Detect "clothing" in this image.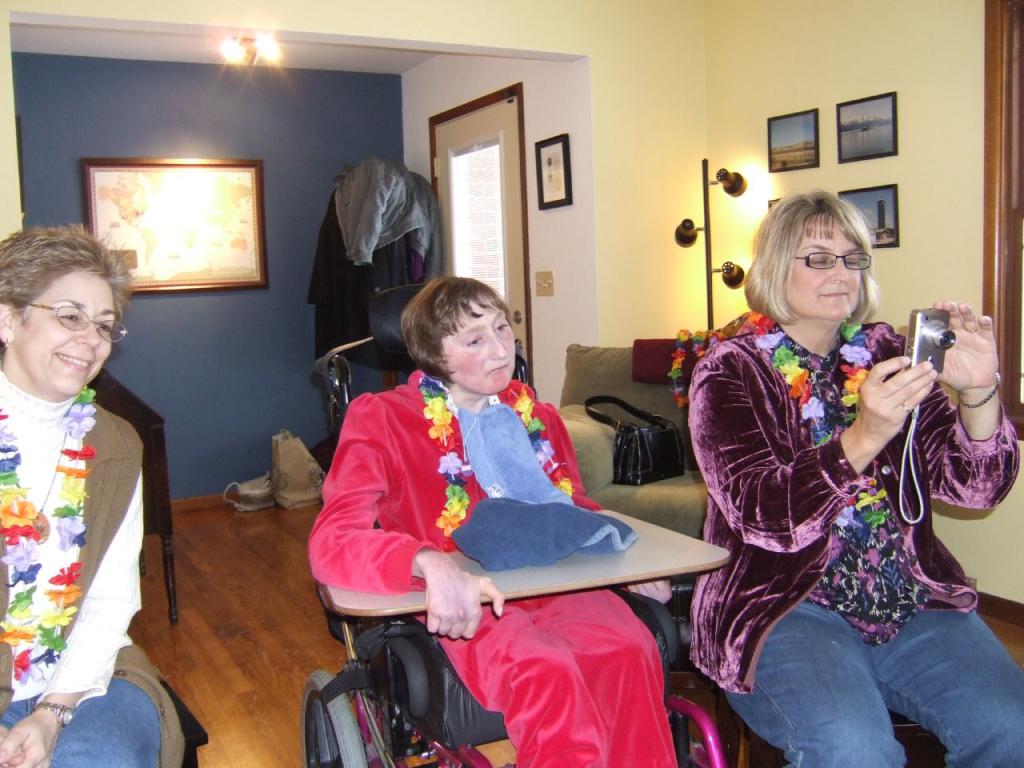
Detection: box(332, 157, 436, 269).
